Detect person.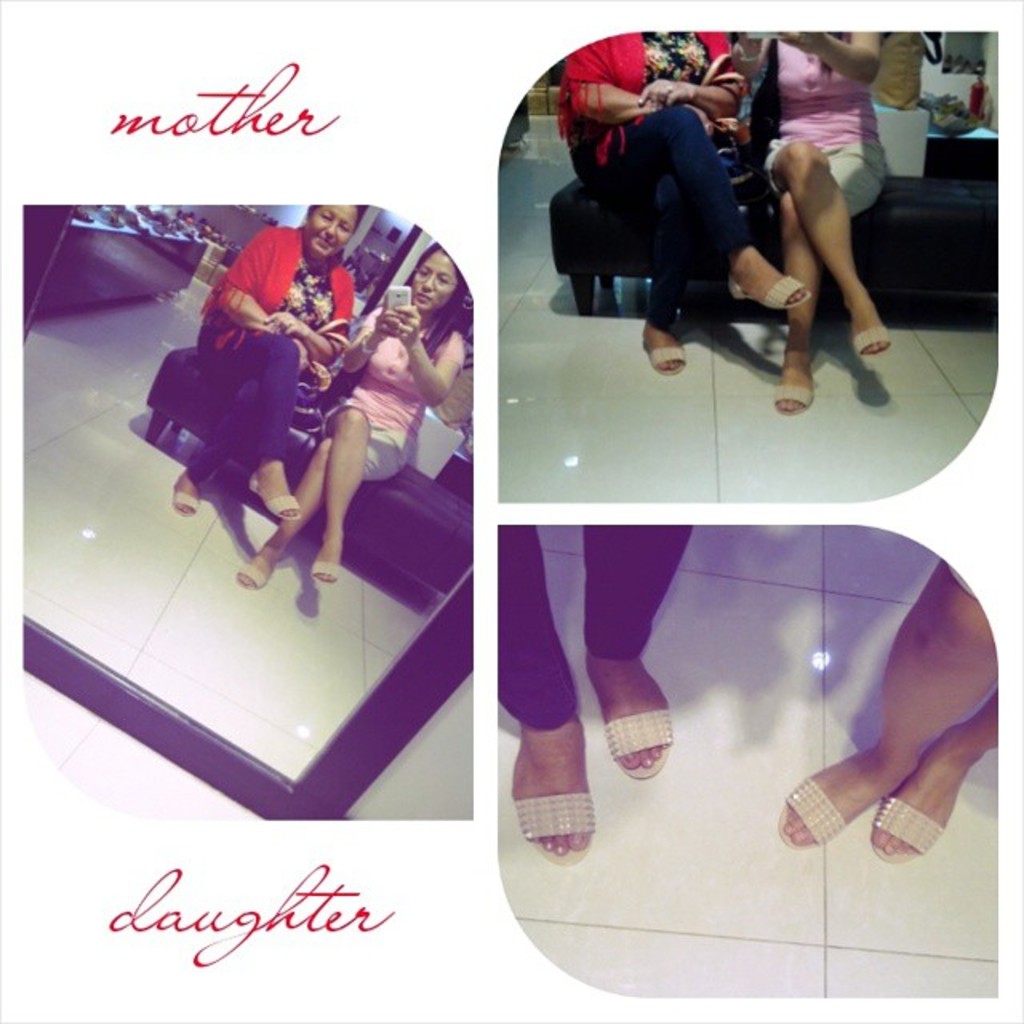
Detected at (x1=742, y1=32, x2=890, y2=414).
